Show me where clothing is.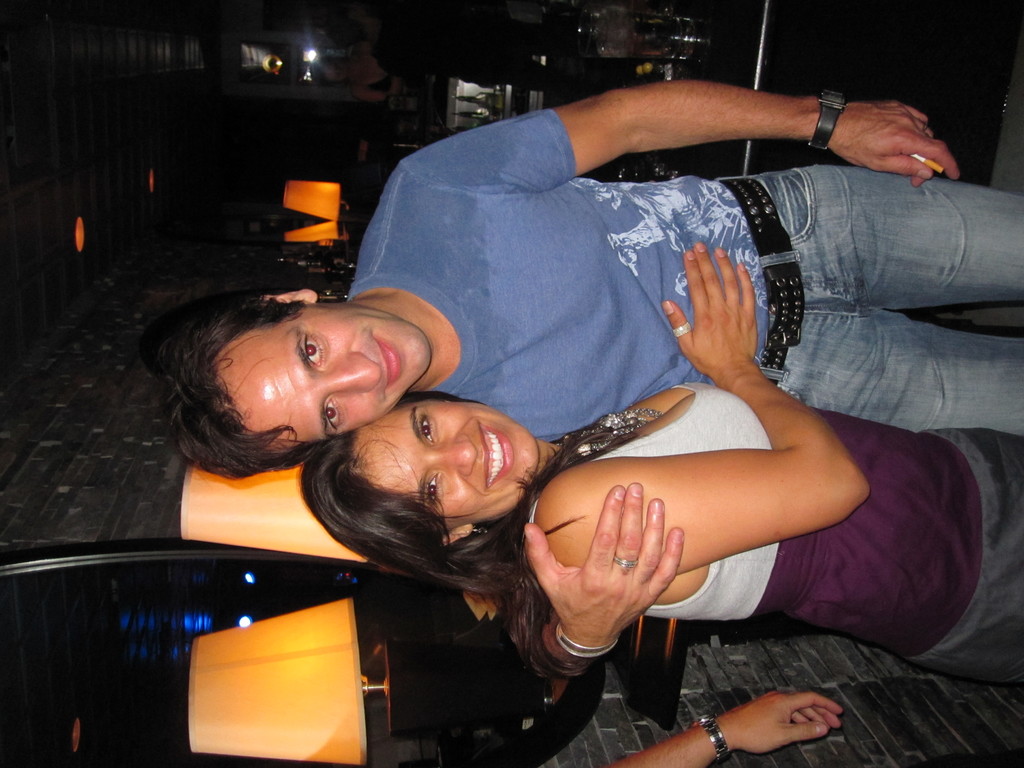
clothing is at x1=527, y1=381, x2=1023, y2=698.
